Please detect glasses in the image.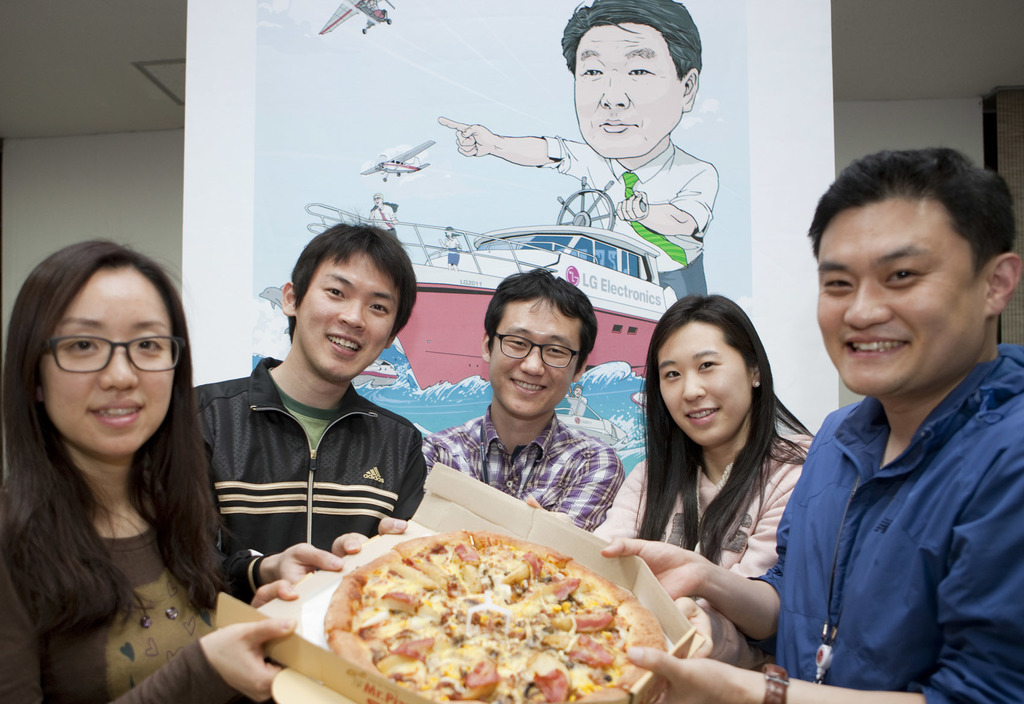
496, 332, 582, 369.
